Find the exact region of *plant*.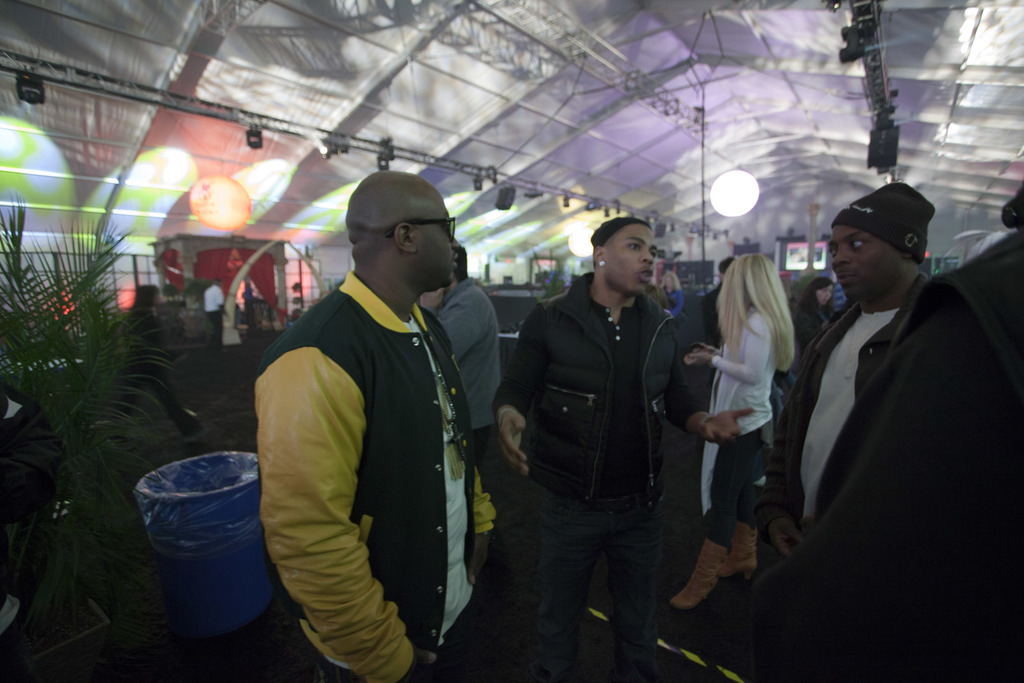
Exact region: bbox=[797, 274, 838, 340].
